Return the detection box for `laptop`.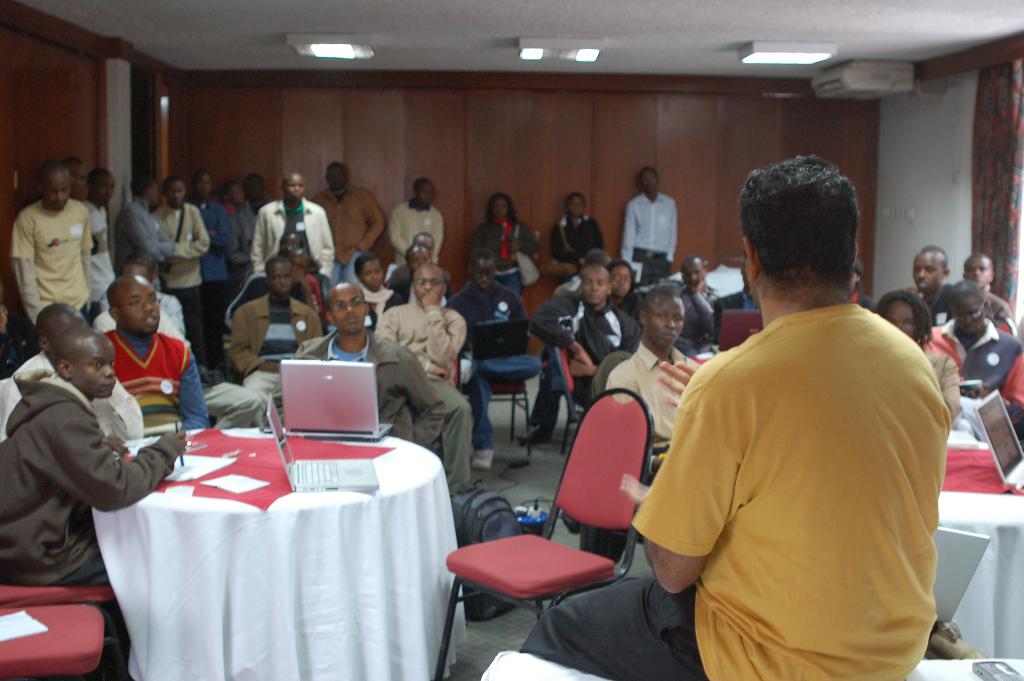
(left=974, top=389, right=1023, bottom=489).
